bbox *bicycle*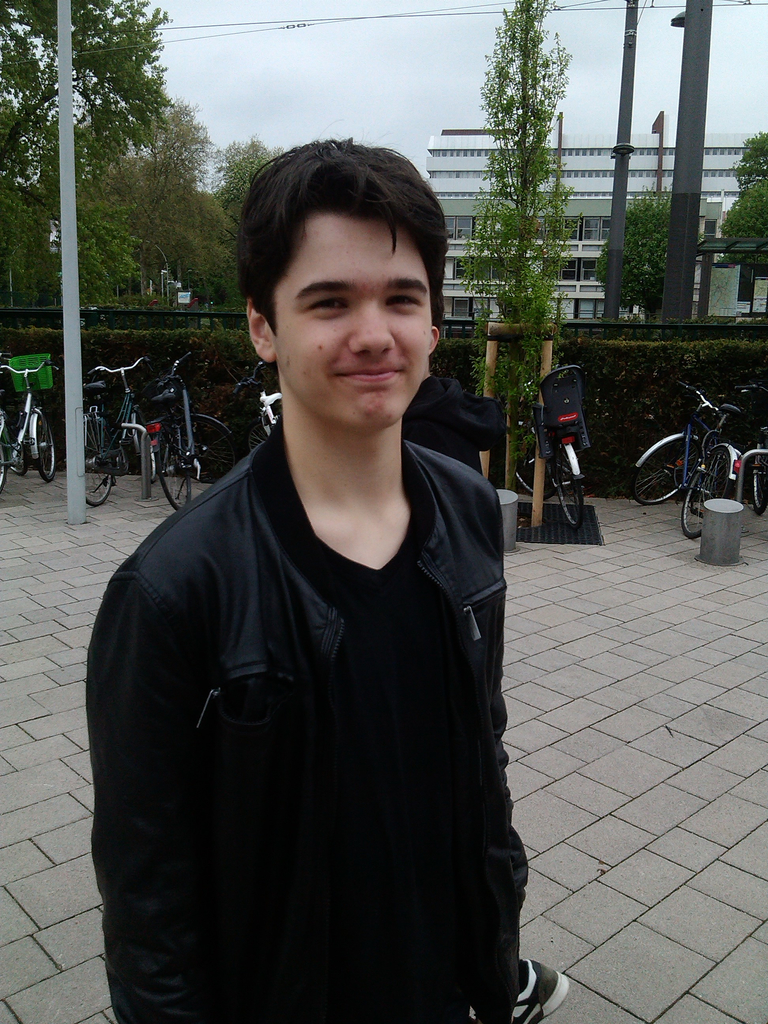
[x1=633, y1=380, x2=744, y2=540]
